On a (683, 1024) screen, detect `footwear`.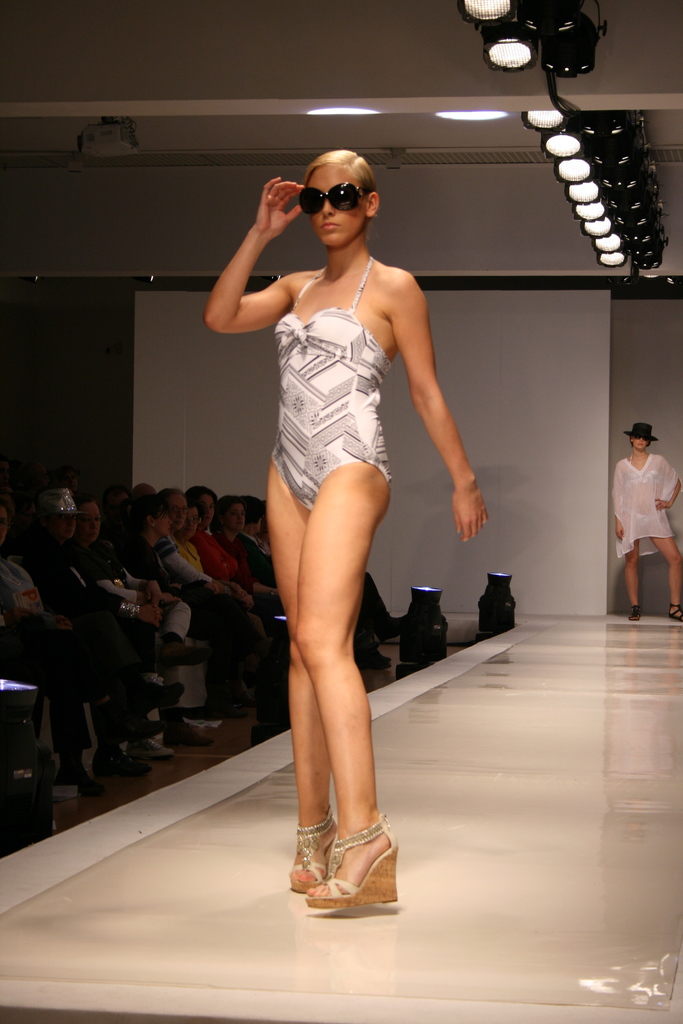
crop(160, 633, 206, 669).
